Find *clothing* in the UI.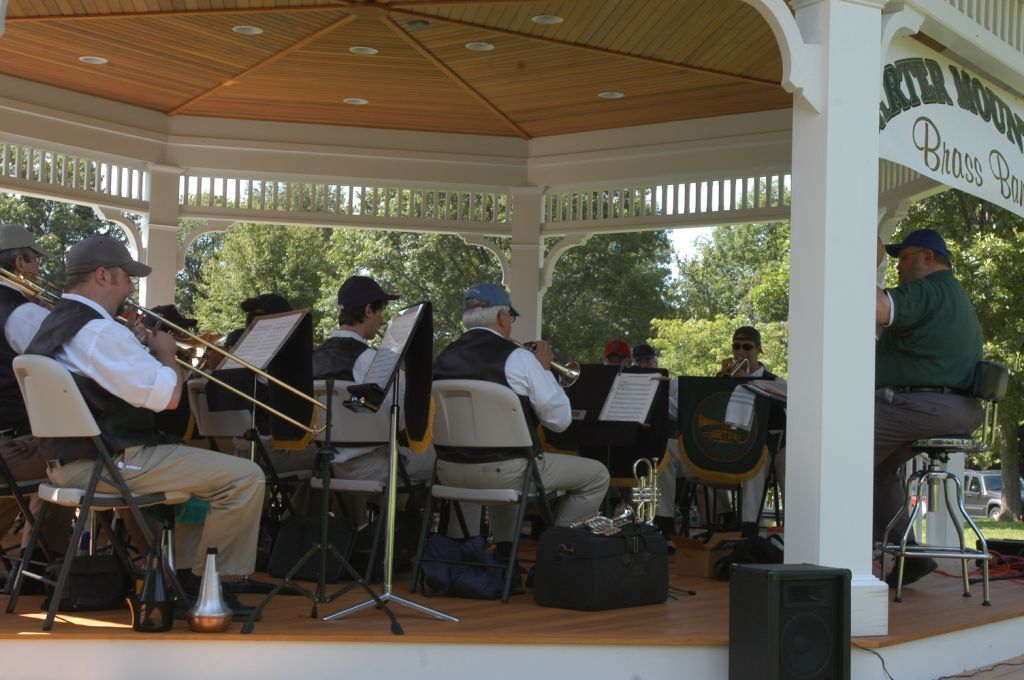
UI element at {"left": 27, "top": 263, "right": 244, "bottom": 613}.
